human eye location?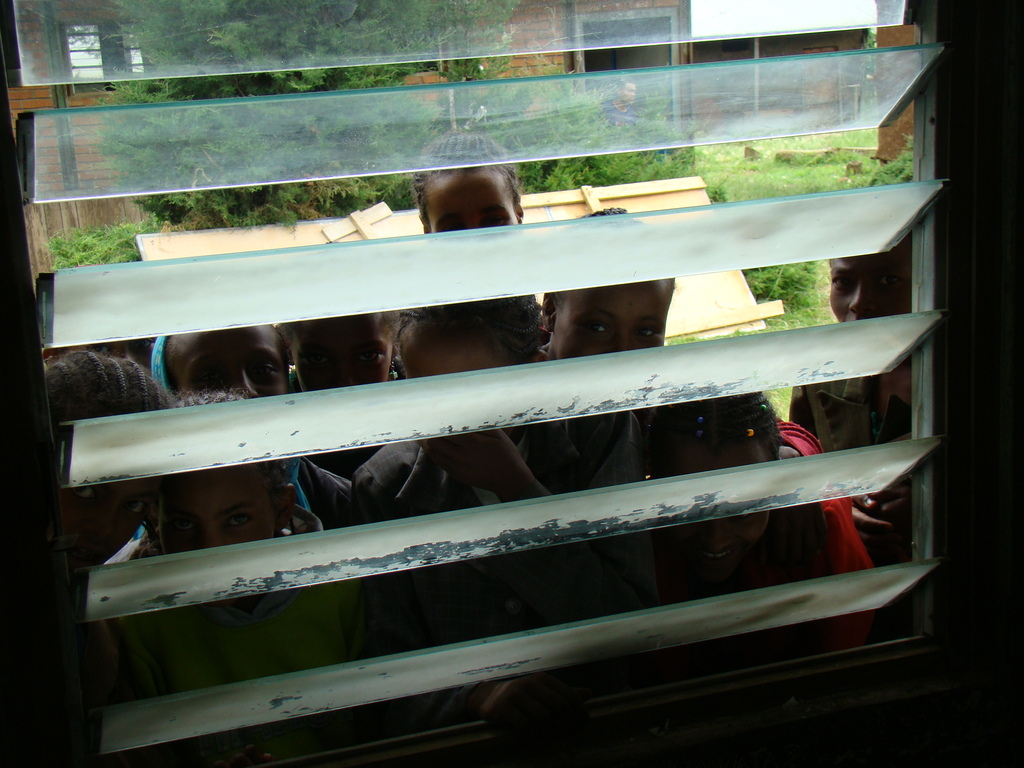
{"left": 637, "top": 327, "right": 659, "bottom": 348}
